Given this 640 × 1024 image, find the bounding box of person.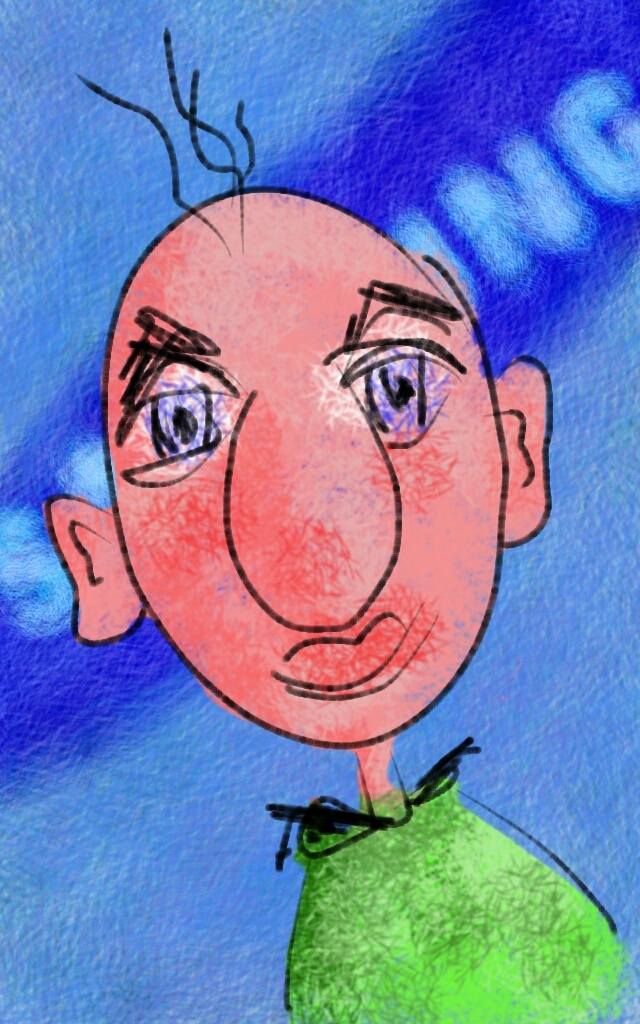
46, 30, 625, 1023.
